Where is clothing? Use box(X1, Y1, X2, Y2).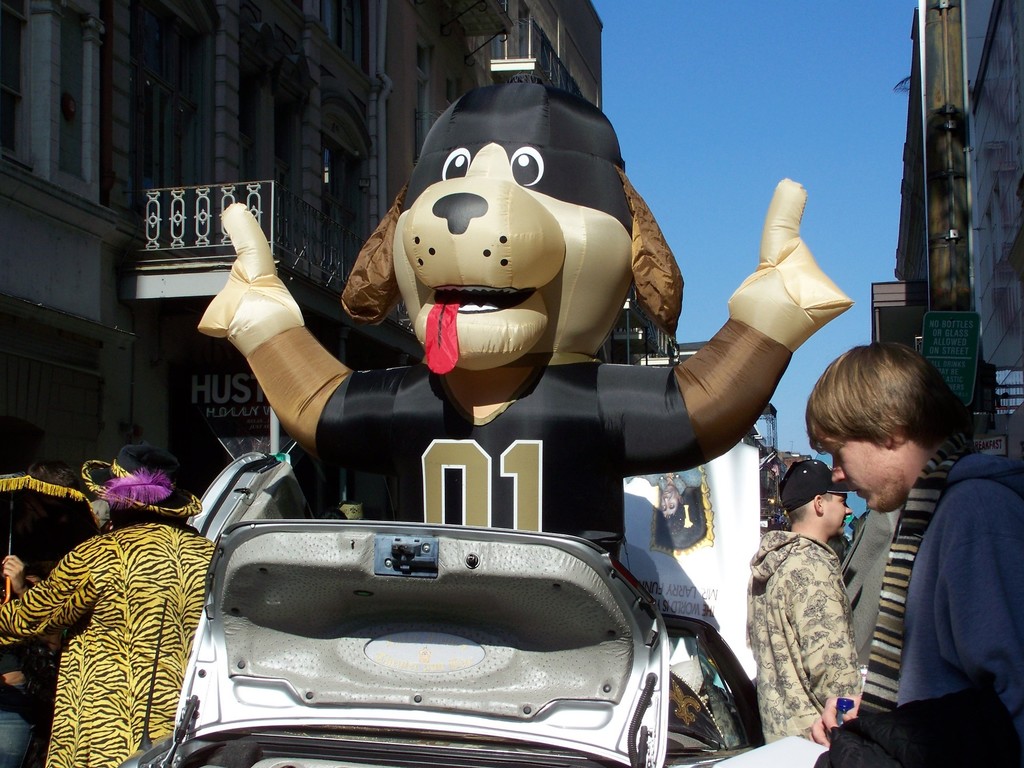
box(0, 521, 222, 767).
